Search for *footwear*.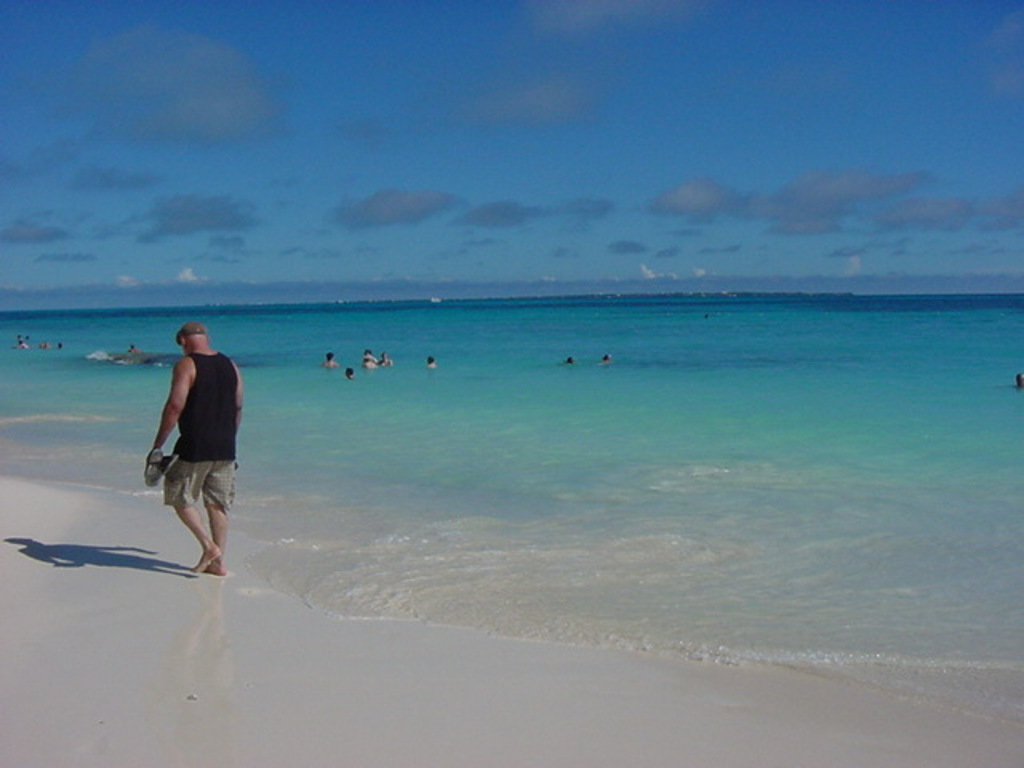
Found at rect(142, 448, 163, 482).
